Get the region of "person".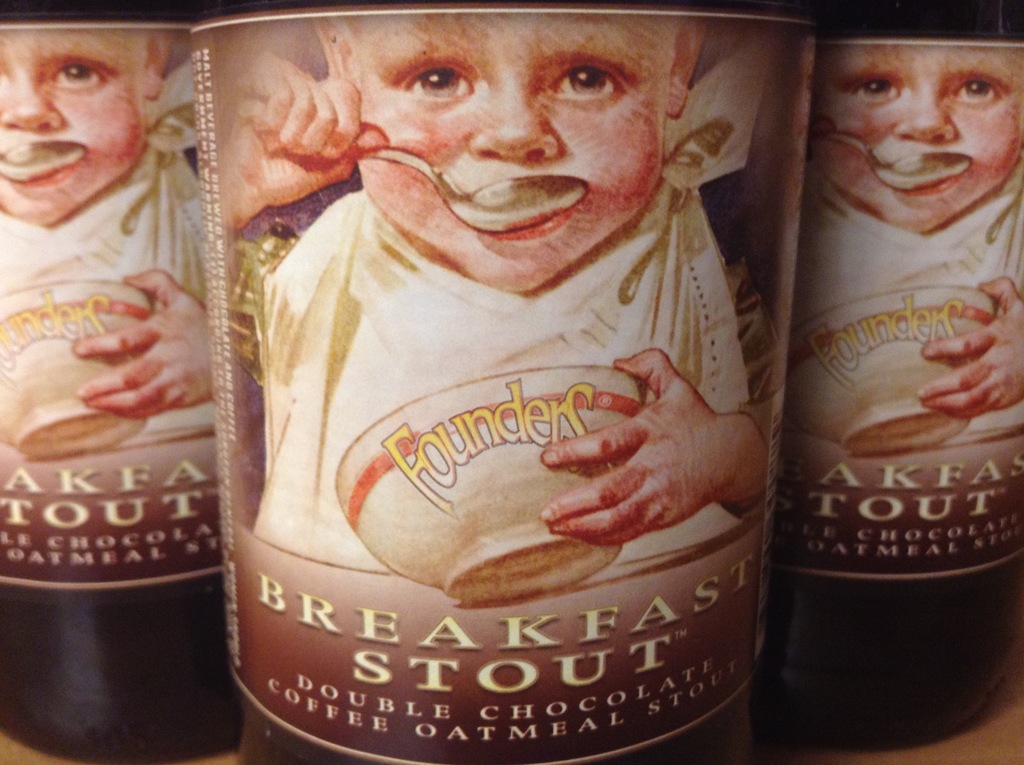
pyautogui.locateOnScreen(787, 42, 1023, 465).
